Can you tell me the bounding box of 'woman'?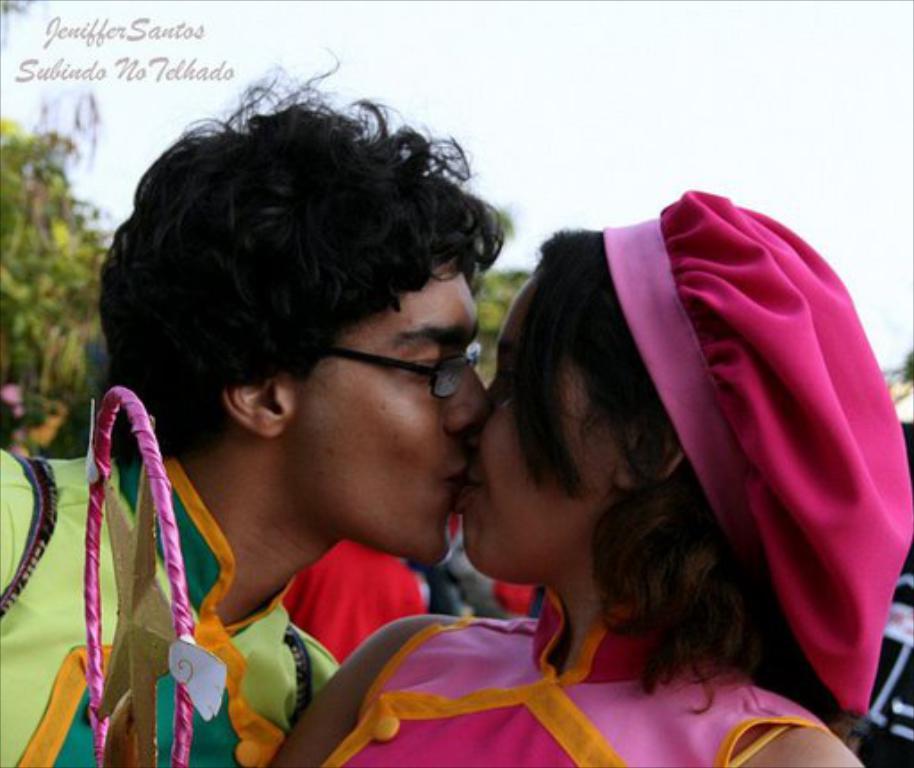
(left=266, top=189, right=912, bottom=766).
